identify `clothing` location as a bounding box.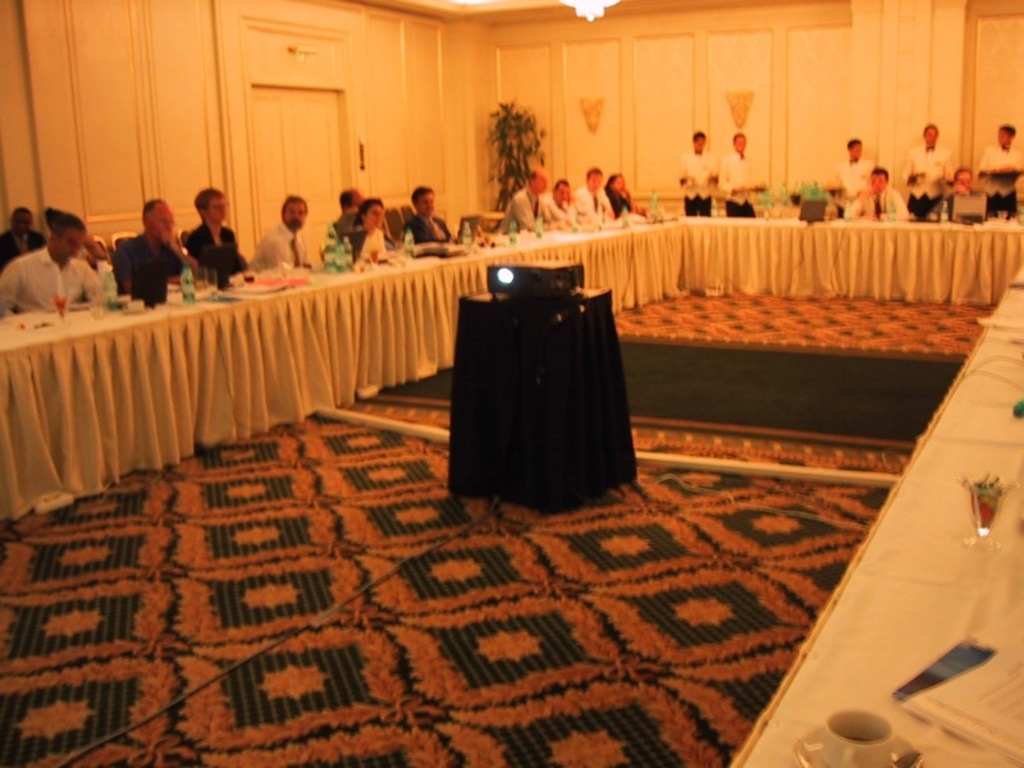
box=[687, 148, 717, 215].
